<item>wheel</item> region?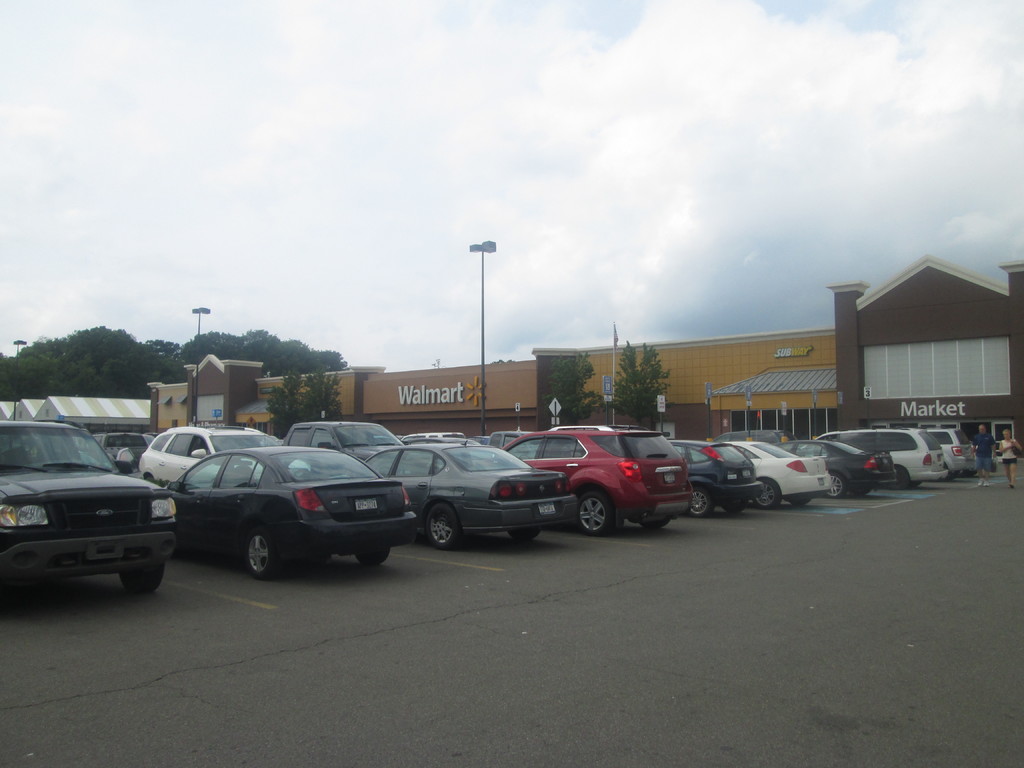
581,487,618,535
